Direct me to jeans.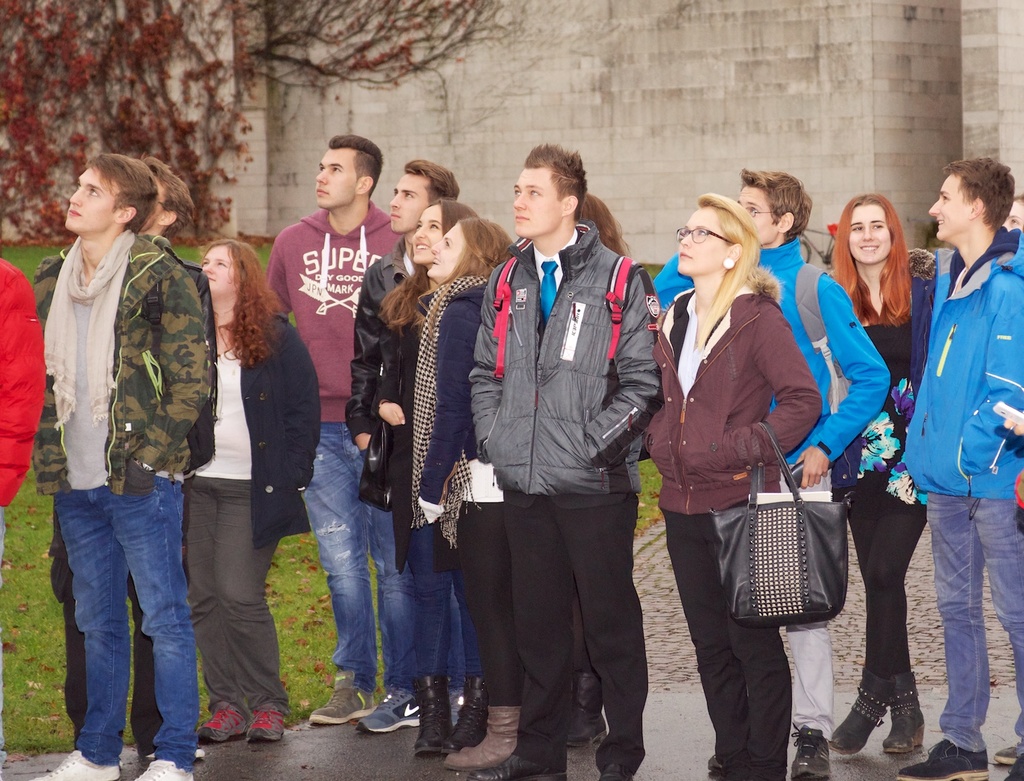
Direction: <bbox>788, 620, 839, 732</bbox>.
